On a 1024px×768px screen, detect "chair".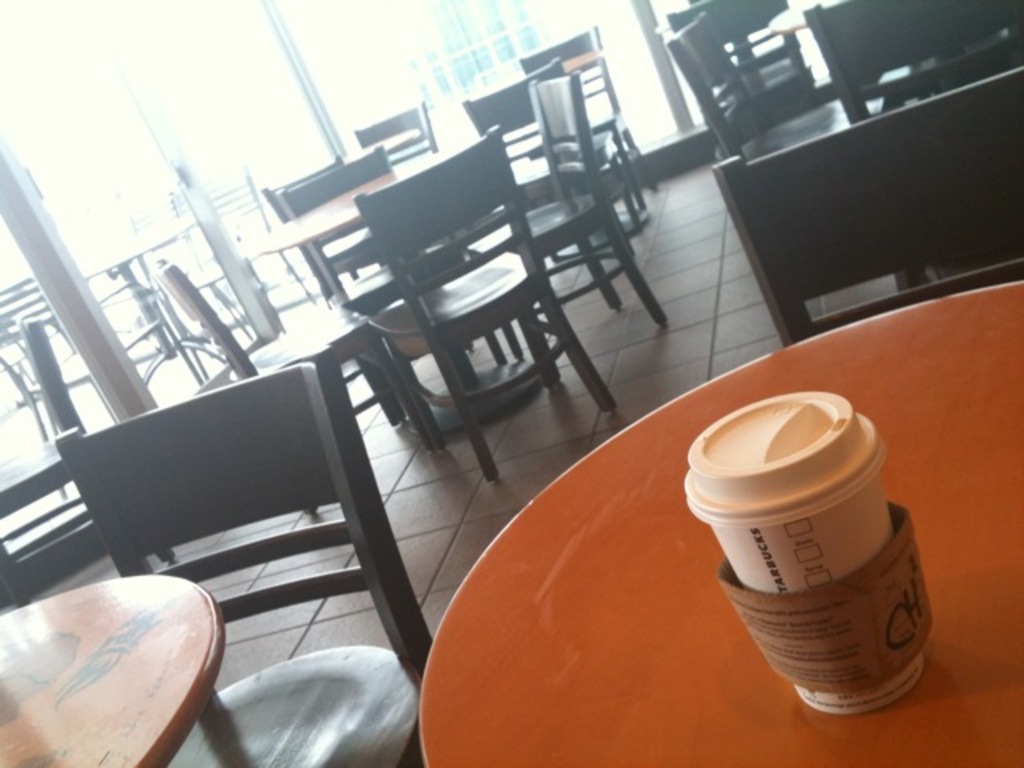
bbox(278, 139, 526, 421).
